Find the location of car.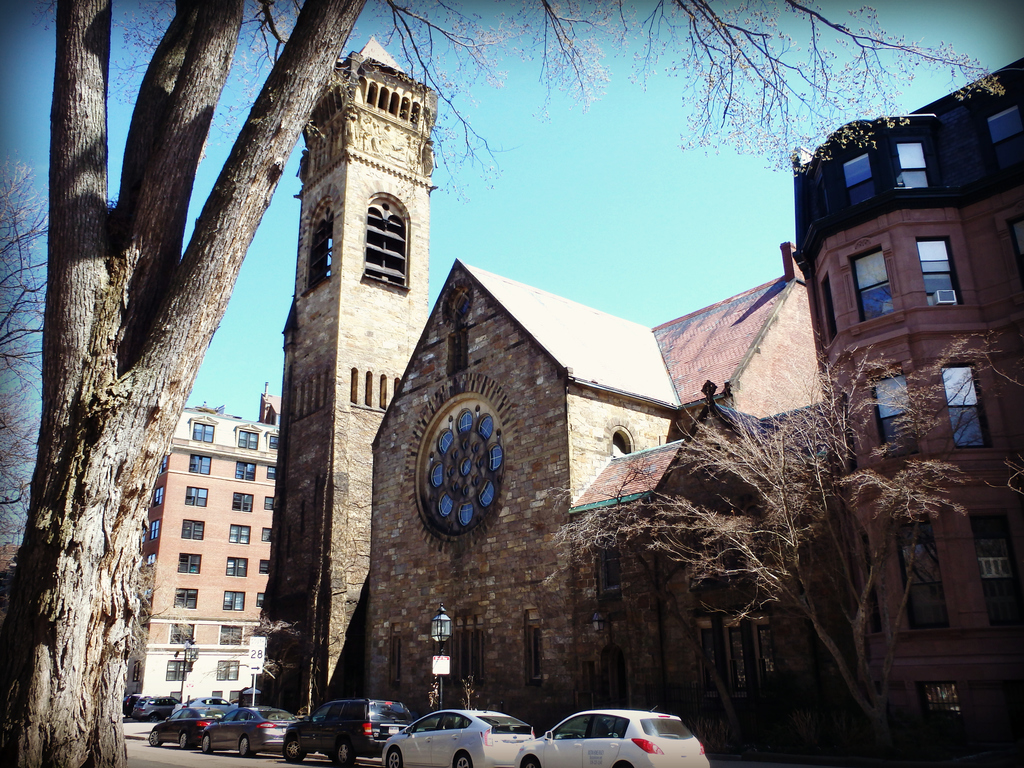
Location: 279/698/413/767.
